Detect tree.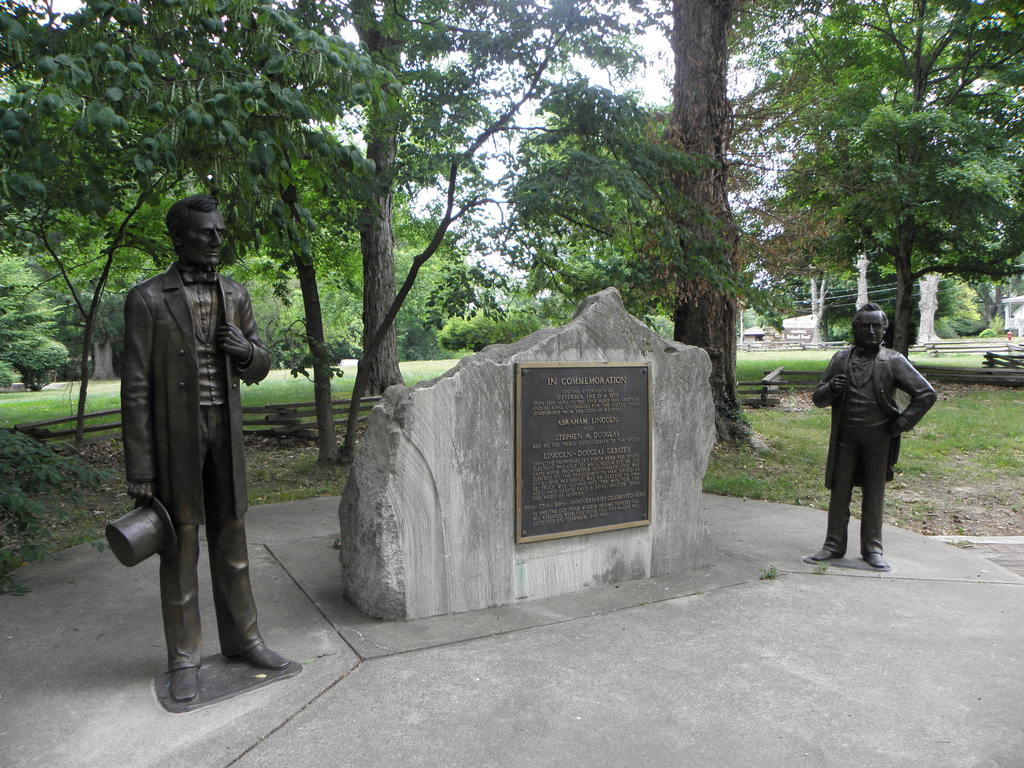
Detected at Rect(709, 46, 1012, 341).
